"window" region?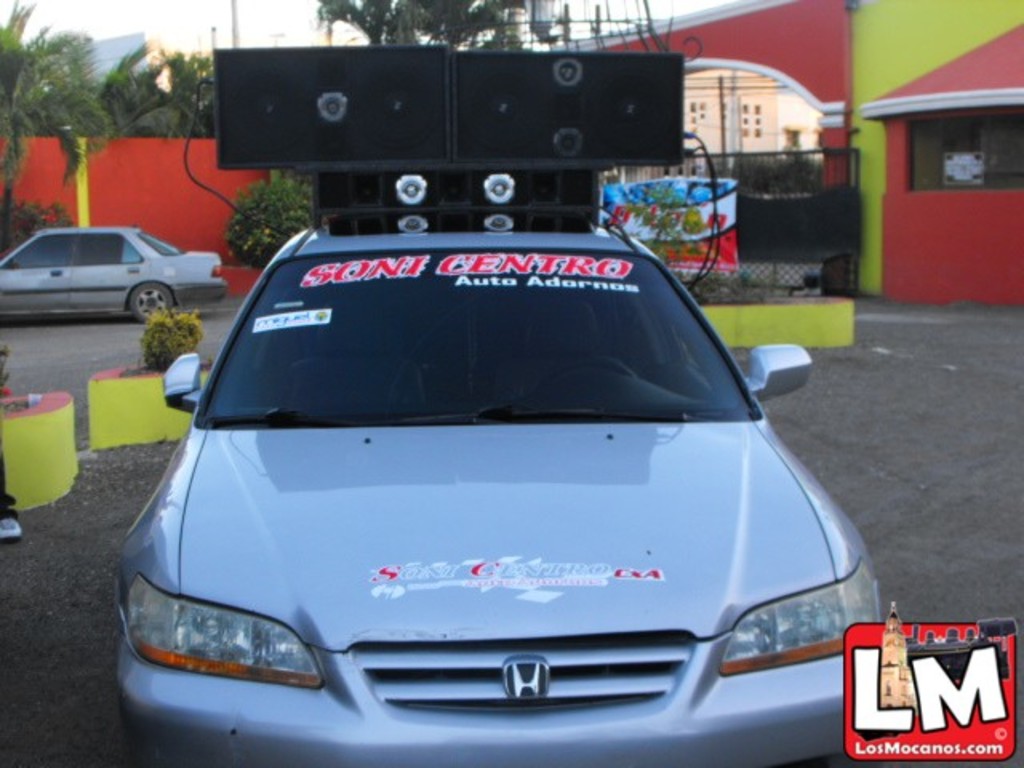
bbox=[898, 106, 1022, 198]
